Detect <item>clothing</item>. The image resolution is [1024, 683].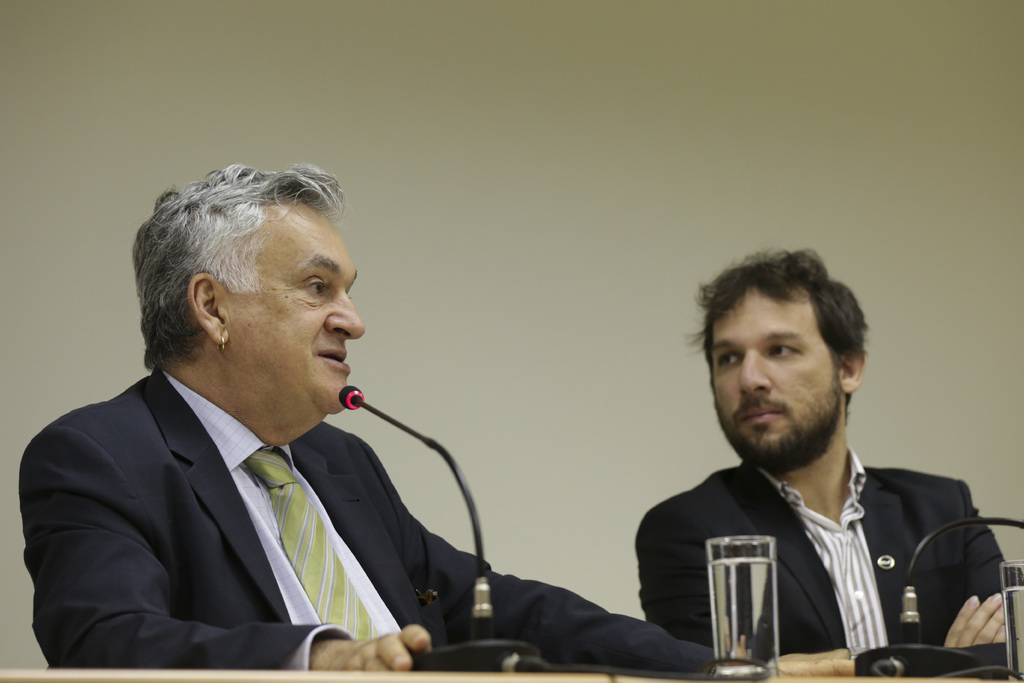
19/368/718/673.
